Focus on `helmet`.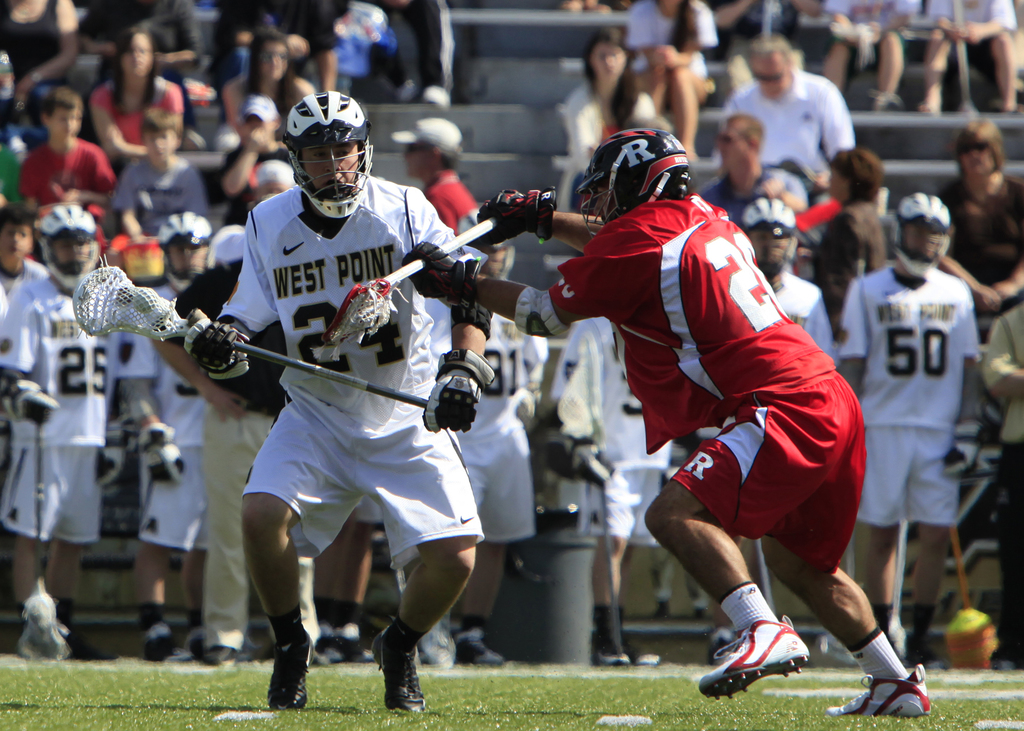
Focused at [209,223,266,277].
